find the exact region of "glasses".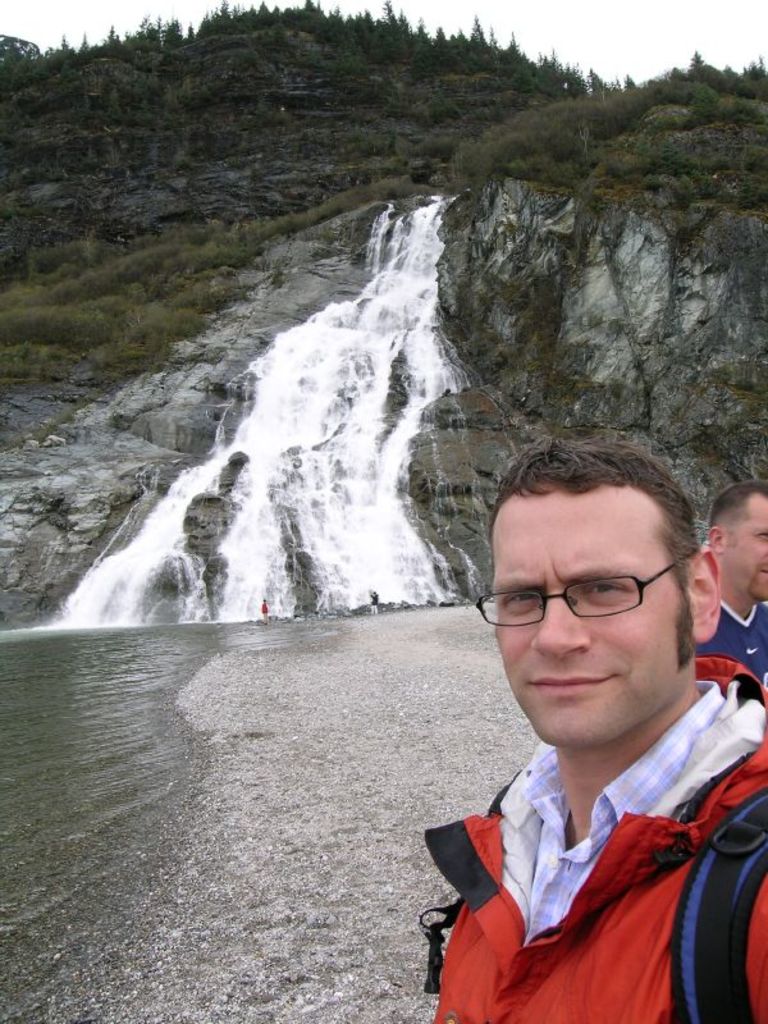
Exact region: locate(481, 566, 676, 627).
